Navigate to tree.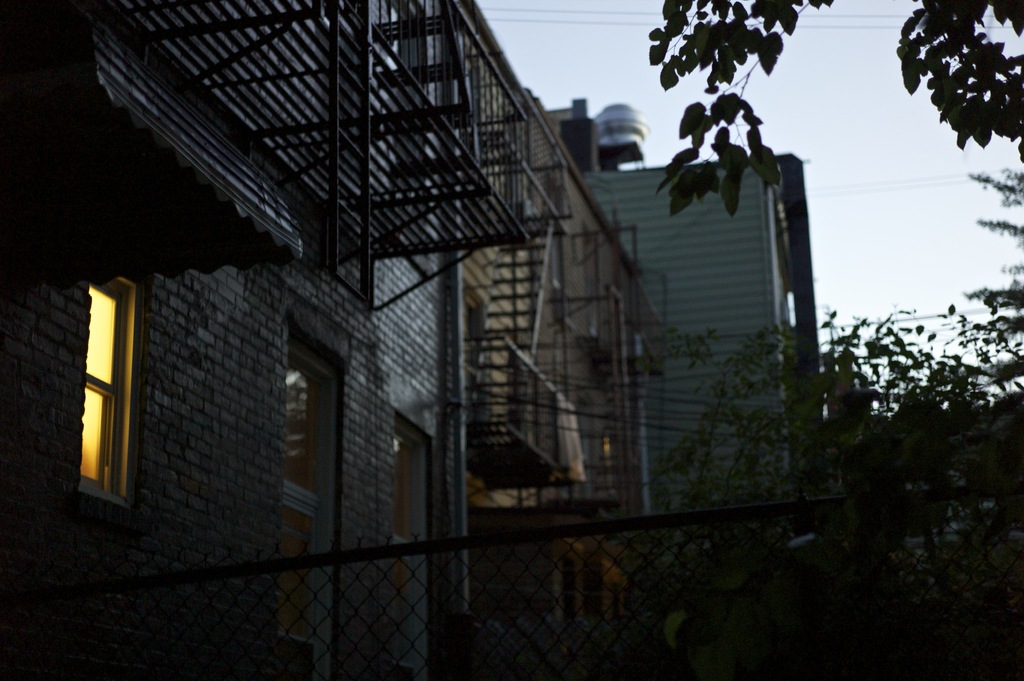
Navigation target: (643,0,1023,220).
